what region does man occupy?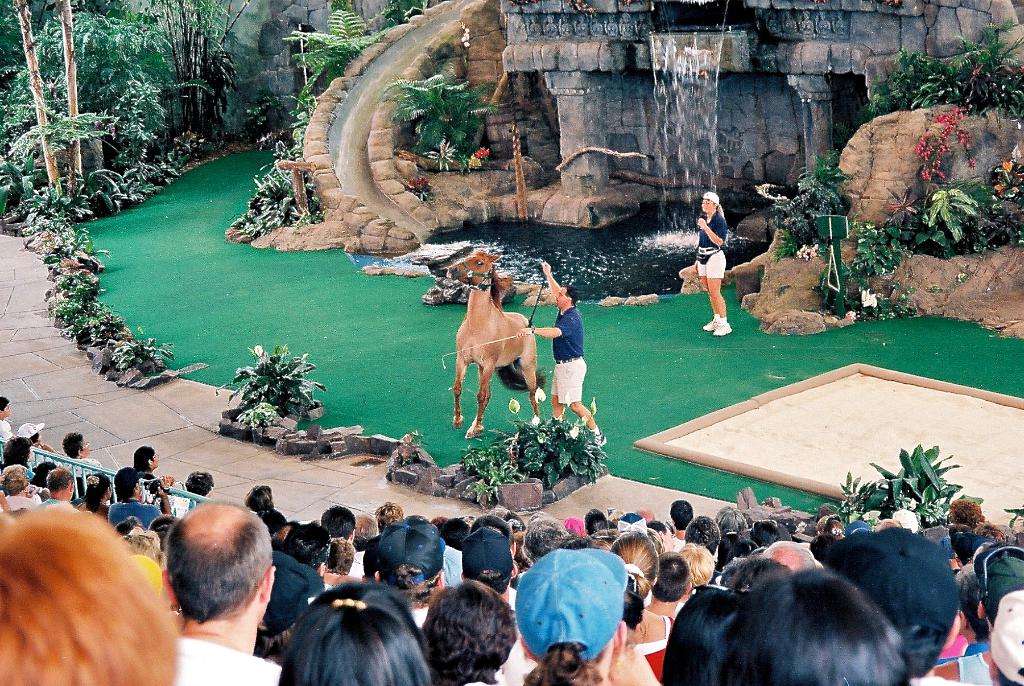
region(121, 495, 309, 680).
